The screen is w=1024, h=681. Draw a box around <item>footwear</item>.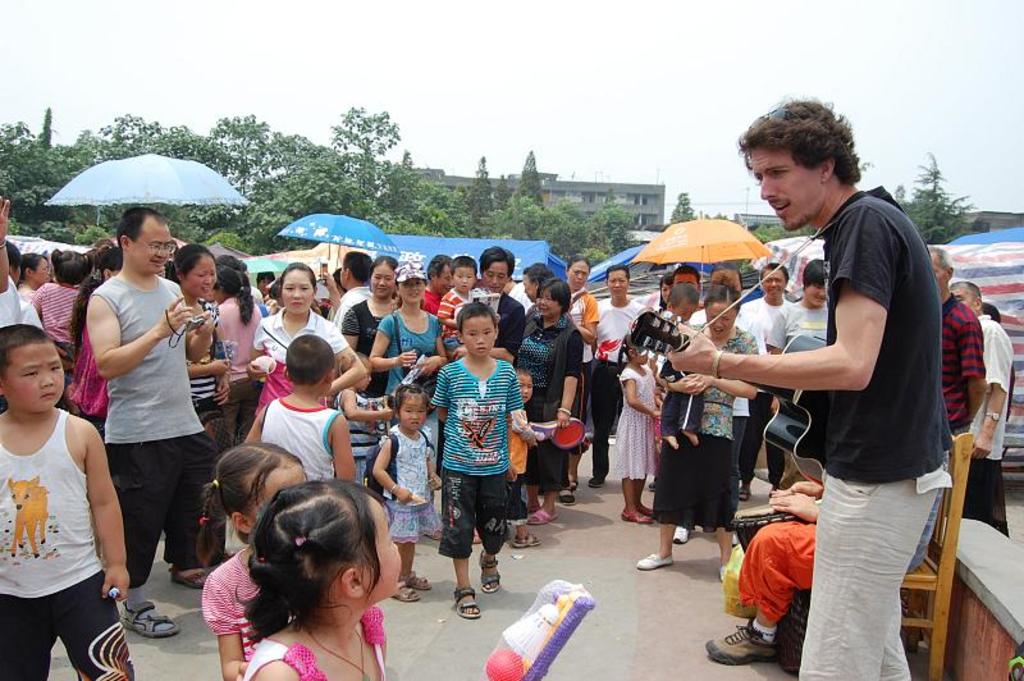
(left=716, top=565, right=732, bottom=581).
